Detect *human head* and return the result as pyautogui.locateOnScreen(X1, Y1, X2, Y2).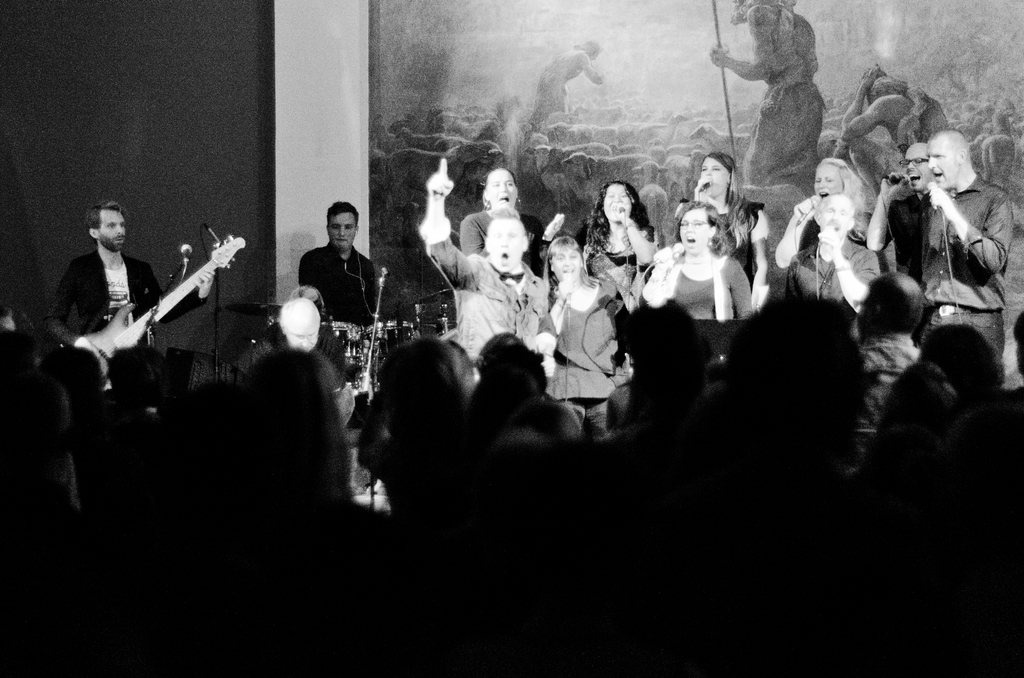
pyautogui.locateOnScreen(324, 201, 358, 255).
